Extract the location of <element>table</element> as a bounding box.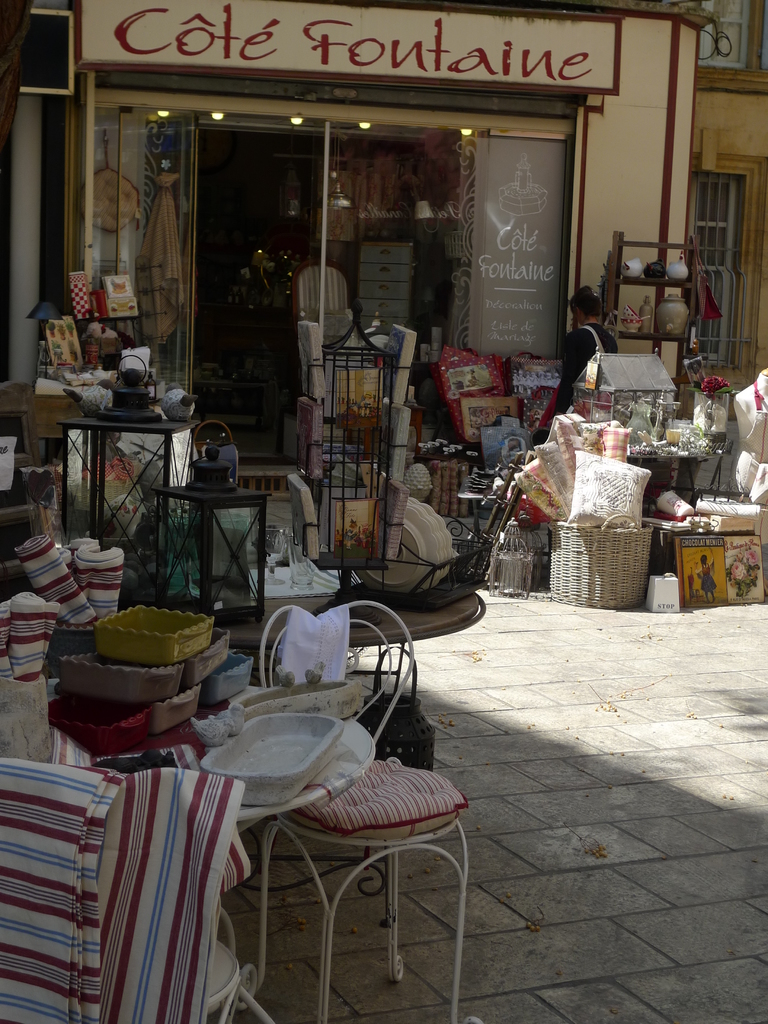
bbox(623, 433, 727, 499).
